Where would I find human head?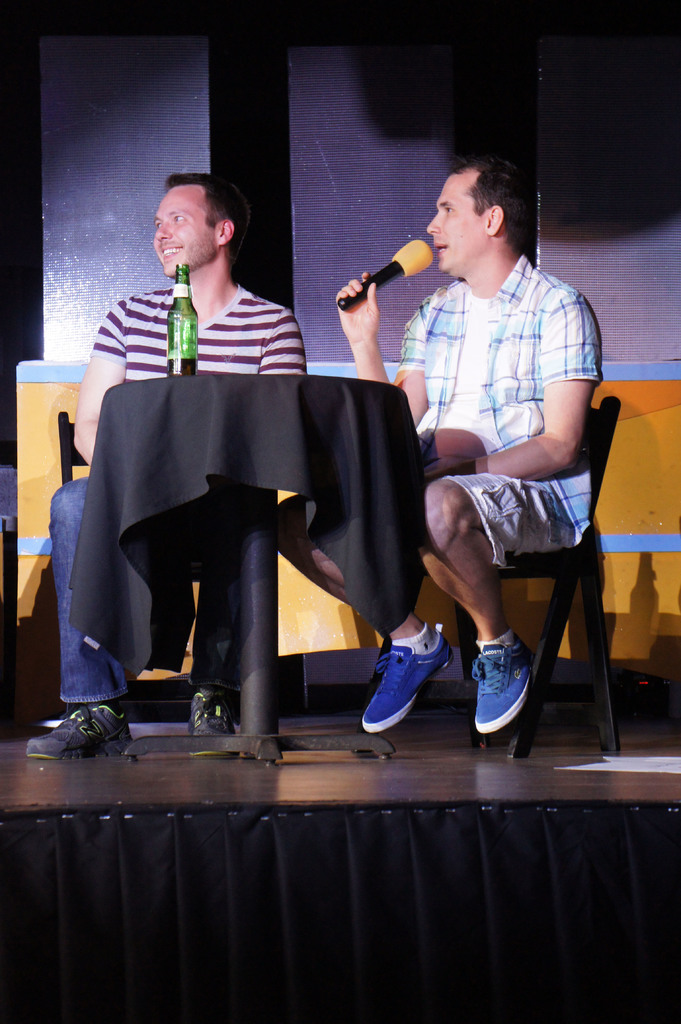
At [x1=424, y1=159, x2=538, y2=278].
